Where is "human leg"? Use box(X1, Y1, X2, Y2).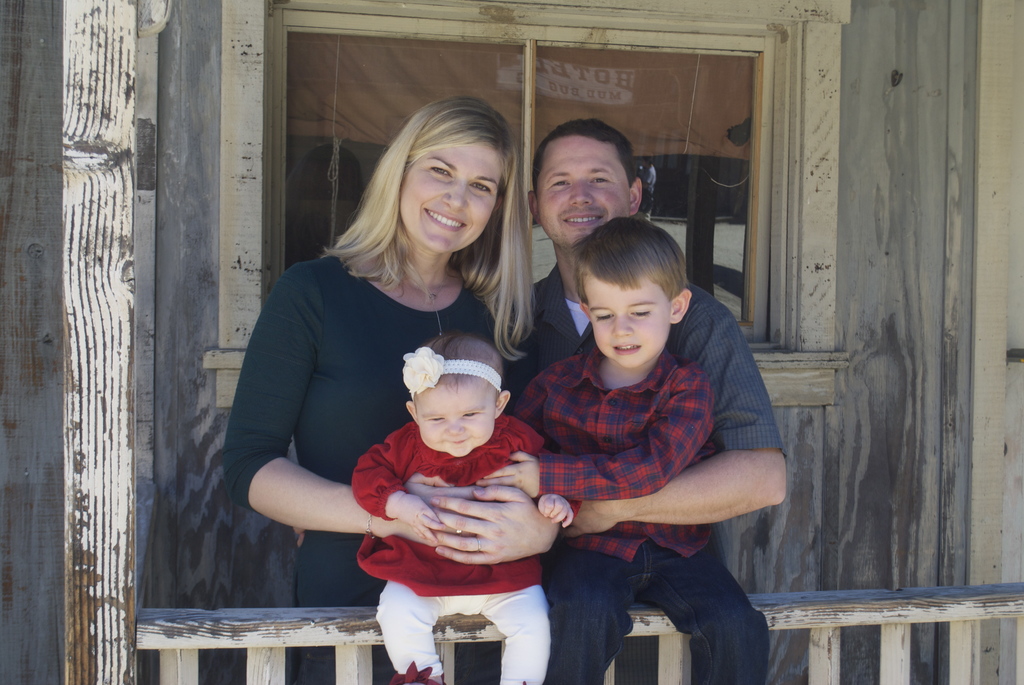
box(647, 544, 776, 684).
